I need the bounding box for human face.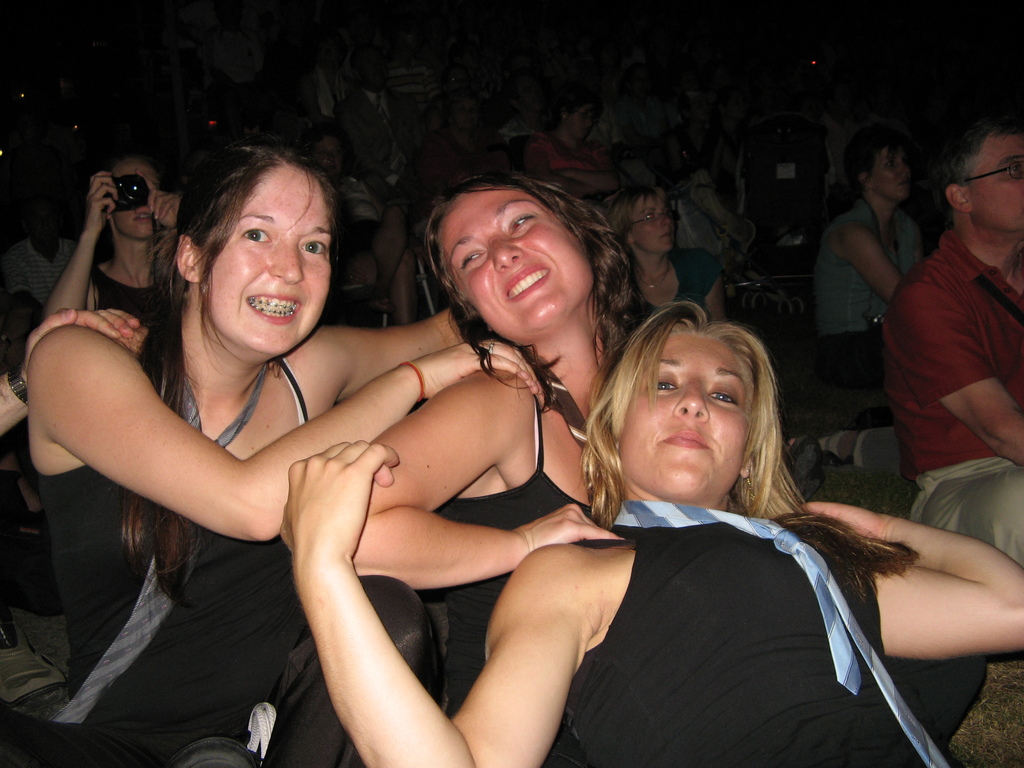
Here it is: BBox(630, 198, 673, 252).
